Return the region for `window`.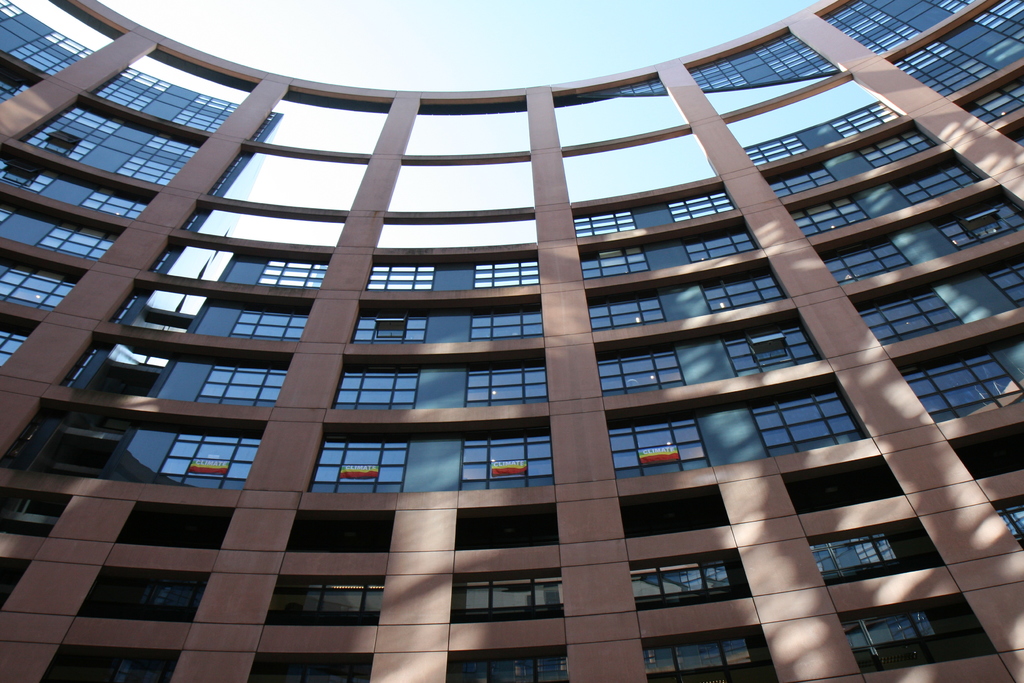
rect(332, 364, 418, 409).
